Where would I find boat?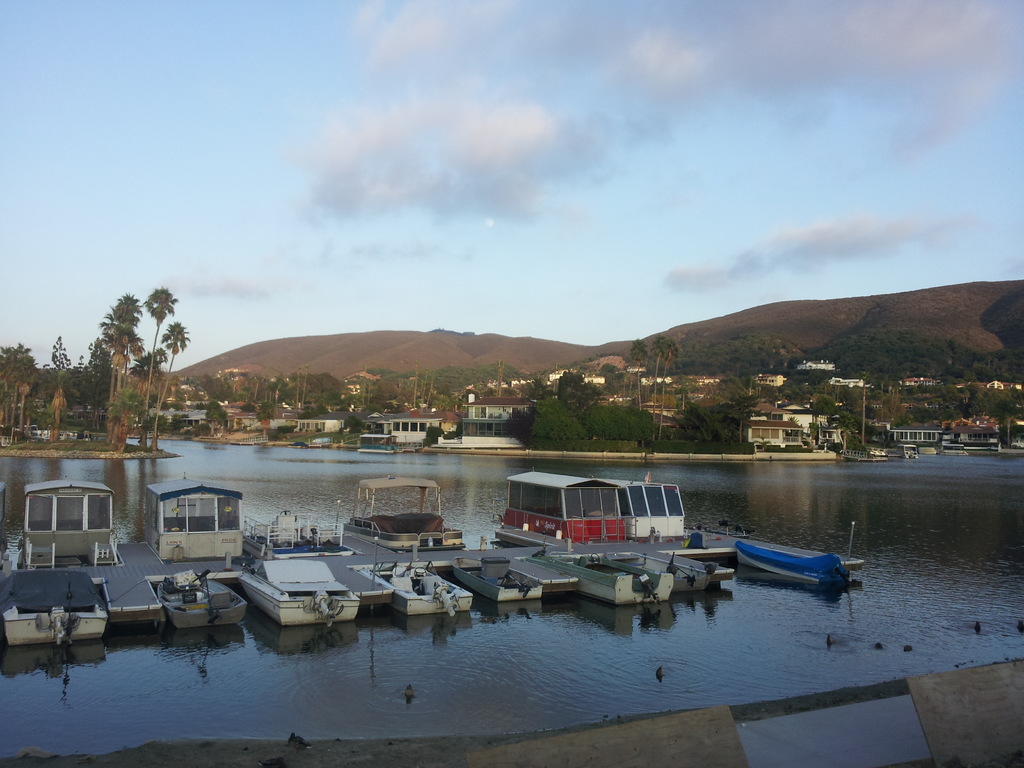
At 379, 557, 471, 614.
